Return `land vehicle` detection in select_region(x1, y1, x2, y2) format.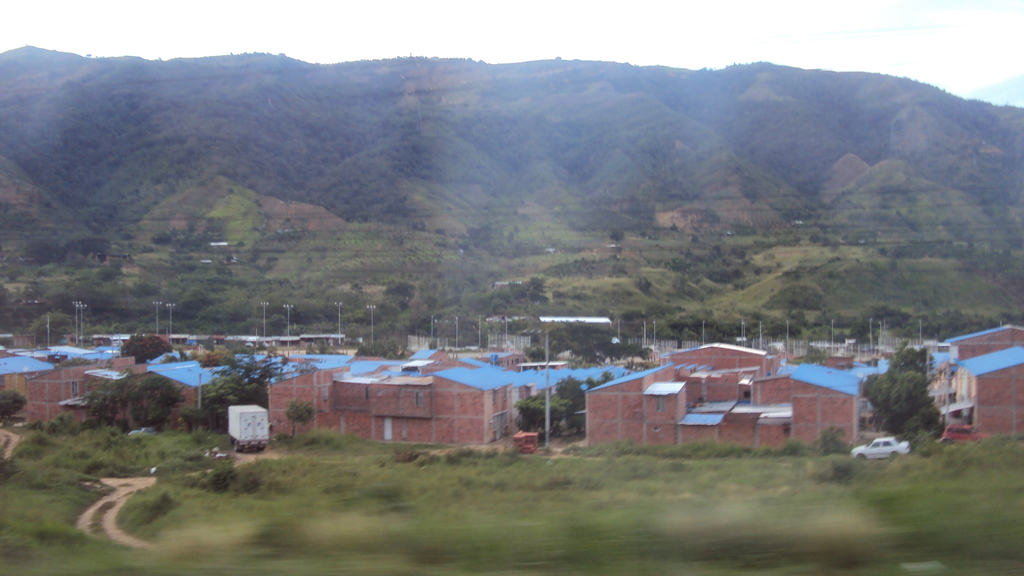
select_region(851, 434, 911, 464).
